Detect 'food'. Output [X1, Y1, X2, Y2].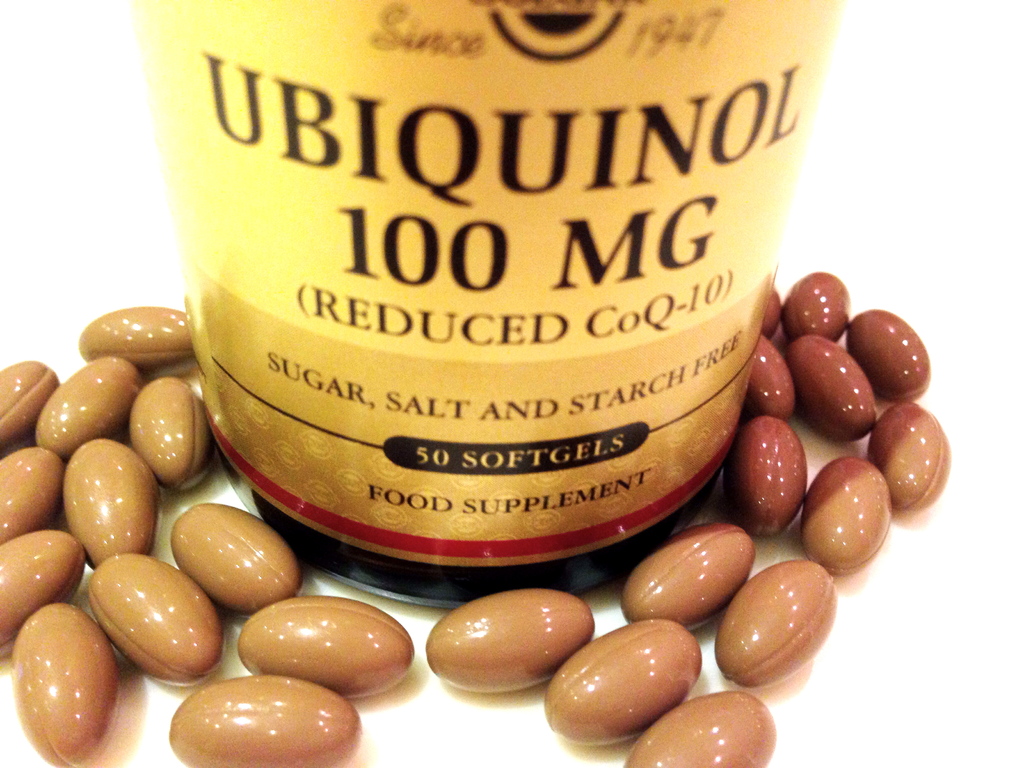
[543, 612, 701, 740].
